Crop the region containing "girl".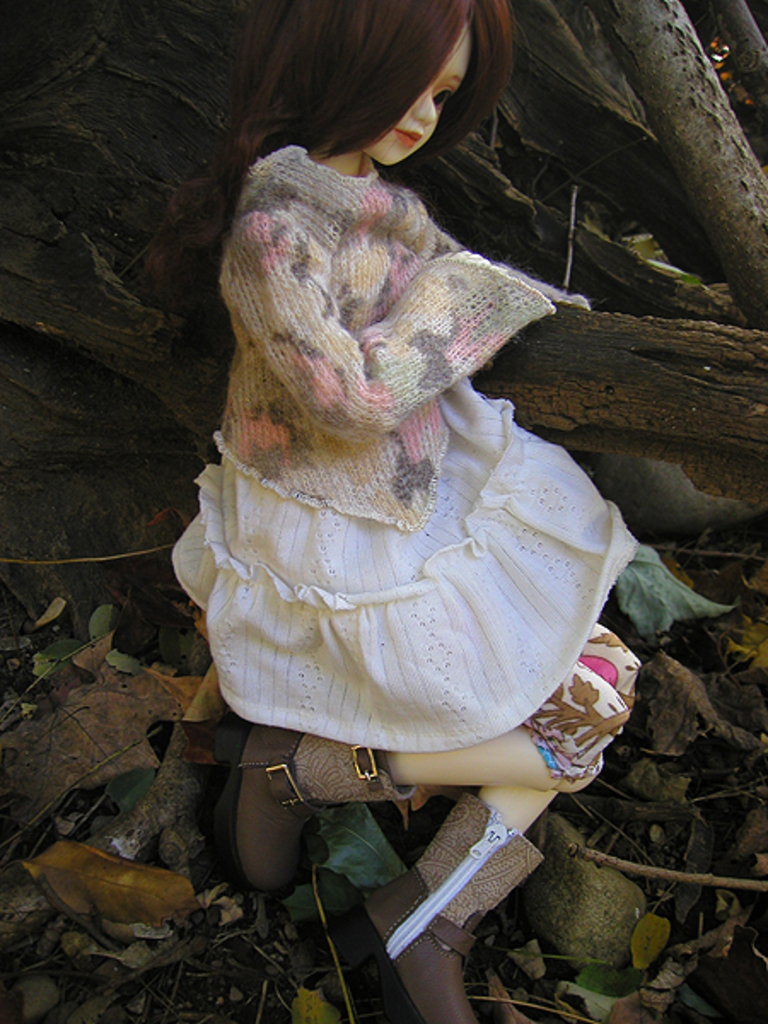
Crop region: (164, 0, 642, 1022).
